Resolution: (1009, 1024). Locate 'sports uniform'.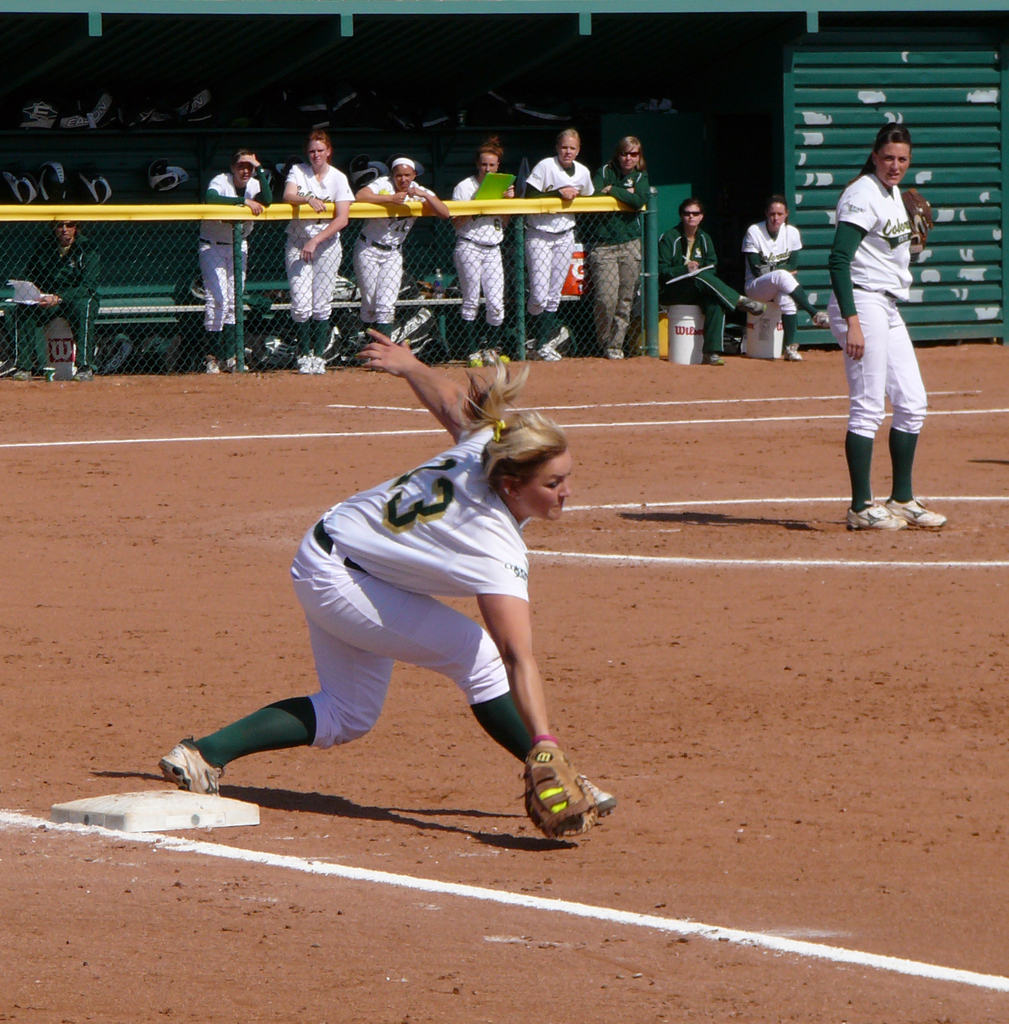
{"left": 730, "top": 211, "right": 828, "bottom": 351}.
